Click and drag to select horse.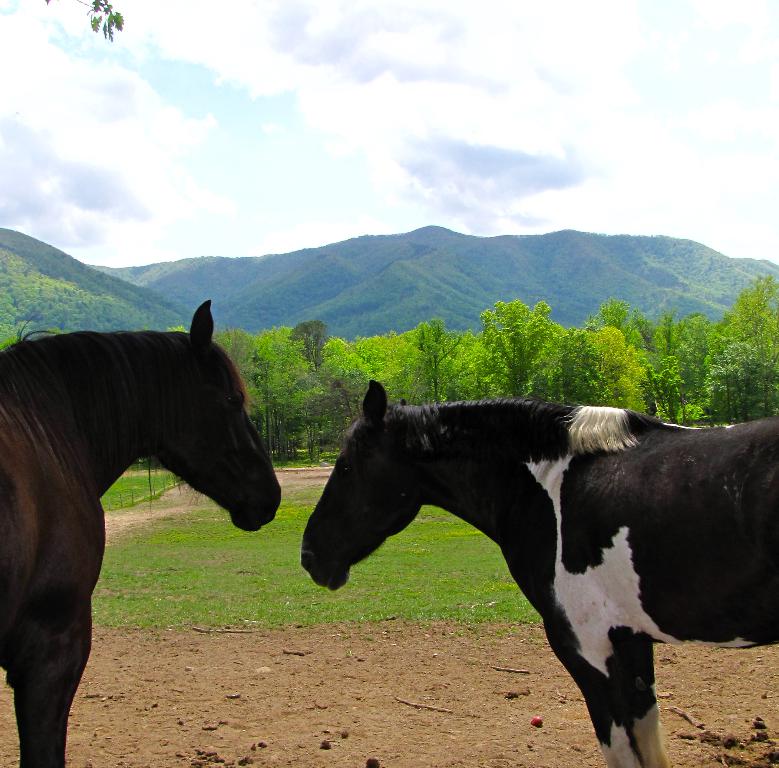
Selection: x1=0, y1=301, x2=285, y2=767.
